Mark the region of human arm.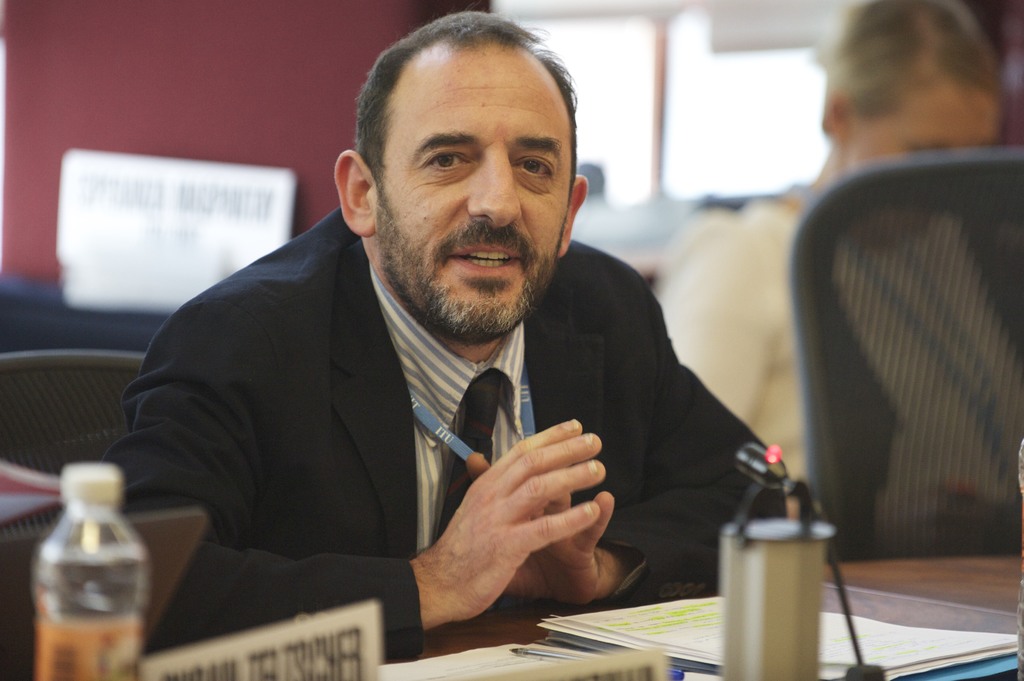
Region: {"x1": 656, "y1": 235, "x2": 779, "y2": 422}.
